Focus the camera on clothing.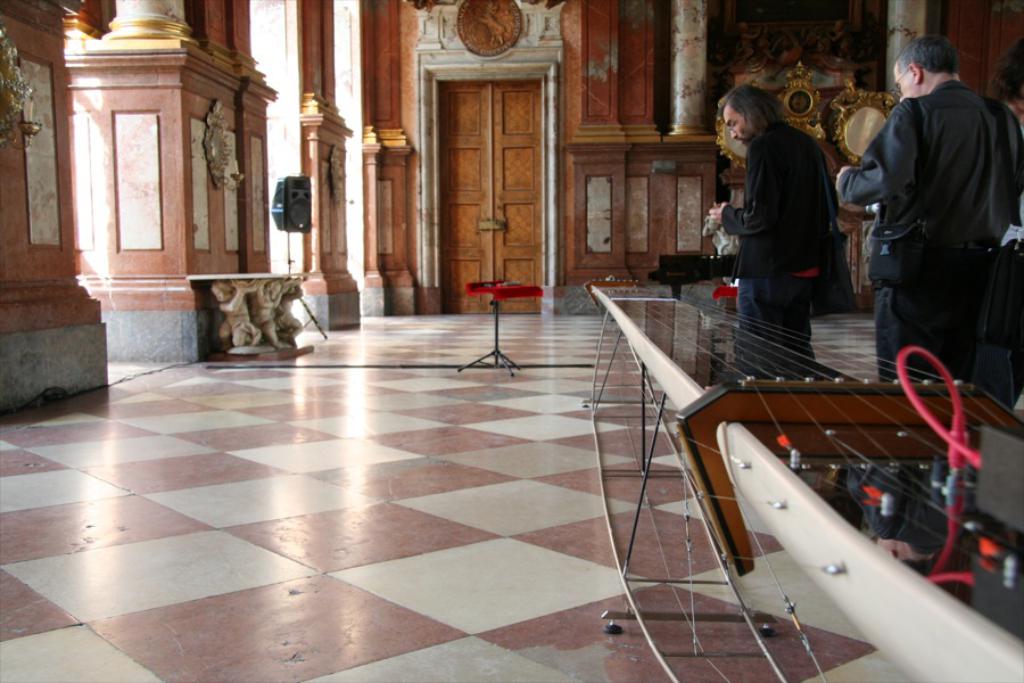
Focus region: bbox(721, 127, 824, 328).
